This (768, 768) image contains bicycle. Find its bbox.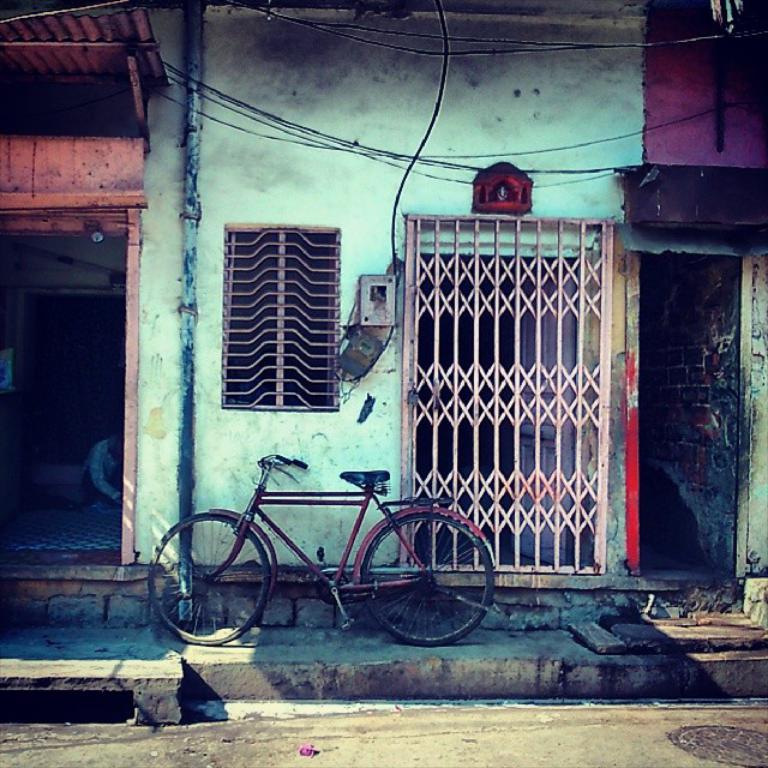
region(170, 461, 482, 665).
